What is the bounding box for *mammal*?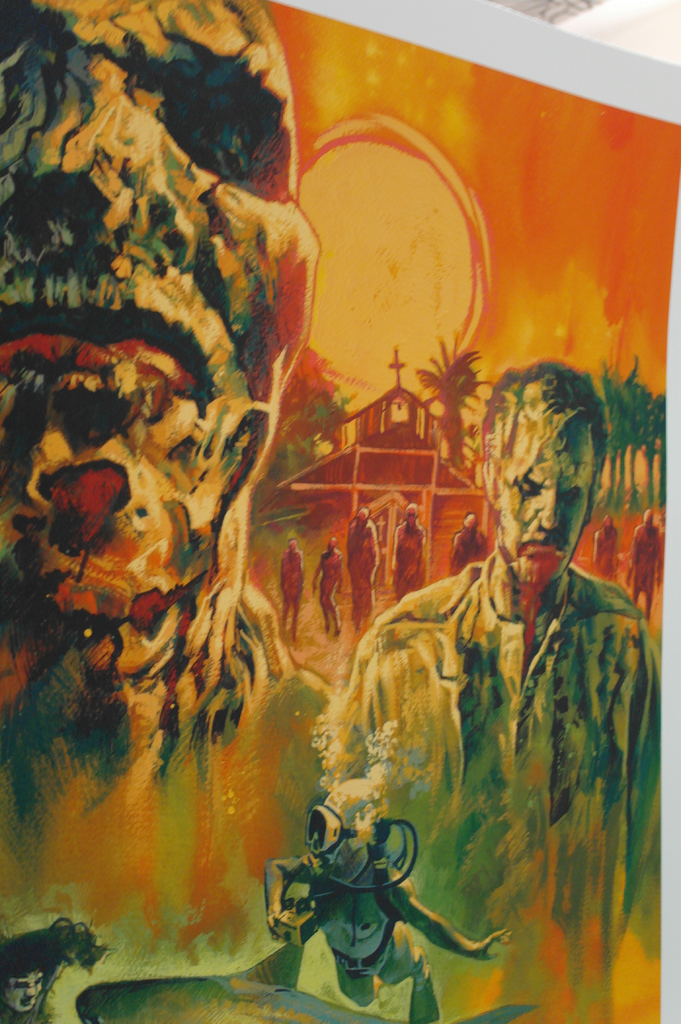
[left=396, top=497, right=435, bottom=602].
